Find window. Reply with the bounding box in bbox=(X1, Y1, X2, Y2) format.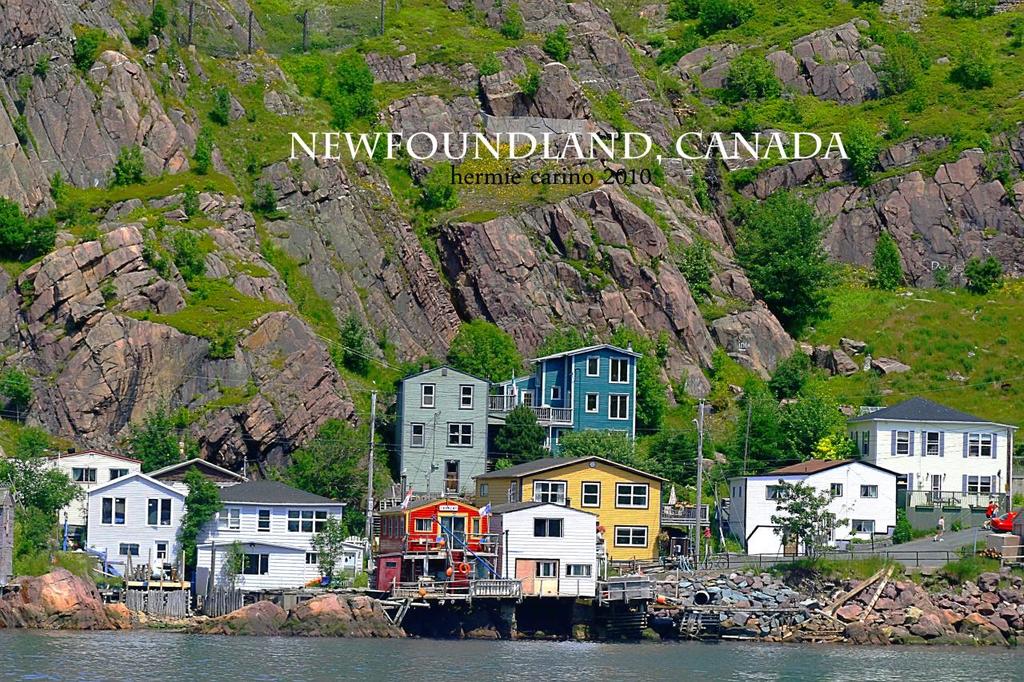
bbox=(862, 482, 876, 500).
